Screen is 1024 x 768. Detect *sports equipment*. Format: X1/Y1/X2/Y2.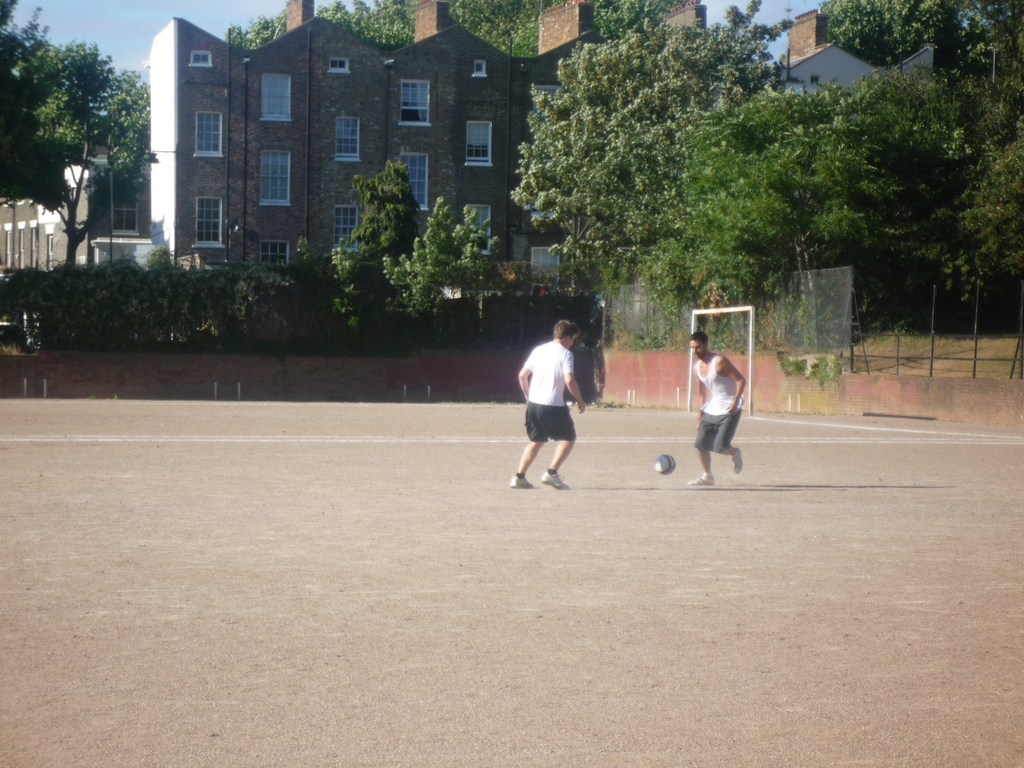
540/468/570/495.
